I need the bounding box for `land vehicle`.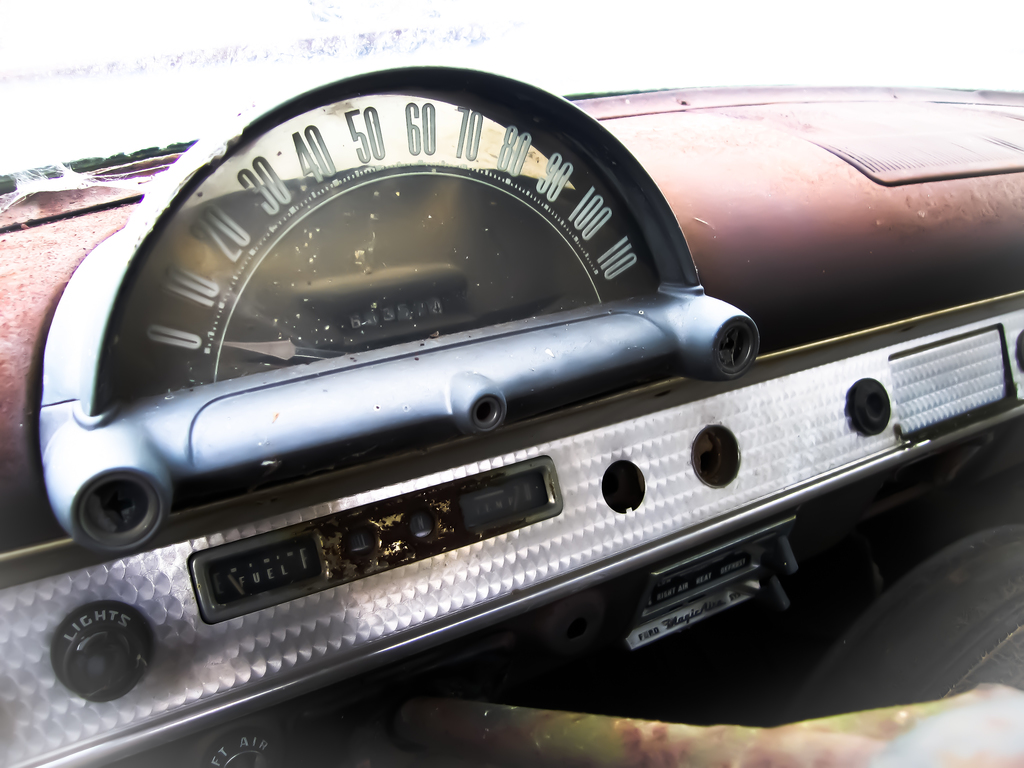
Here it is: box(0, 0, 1023, 767).
